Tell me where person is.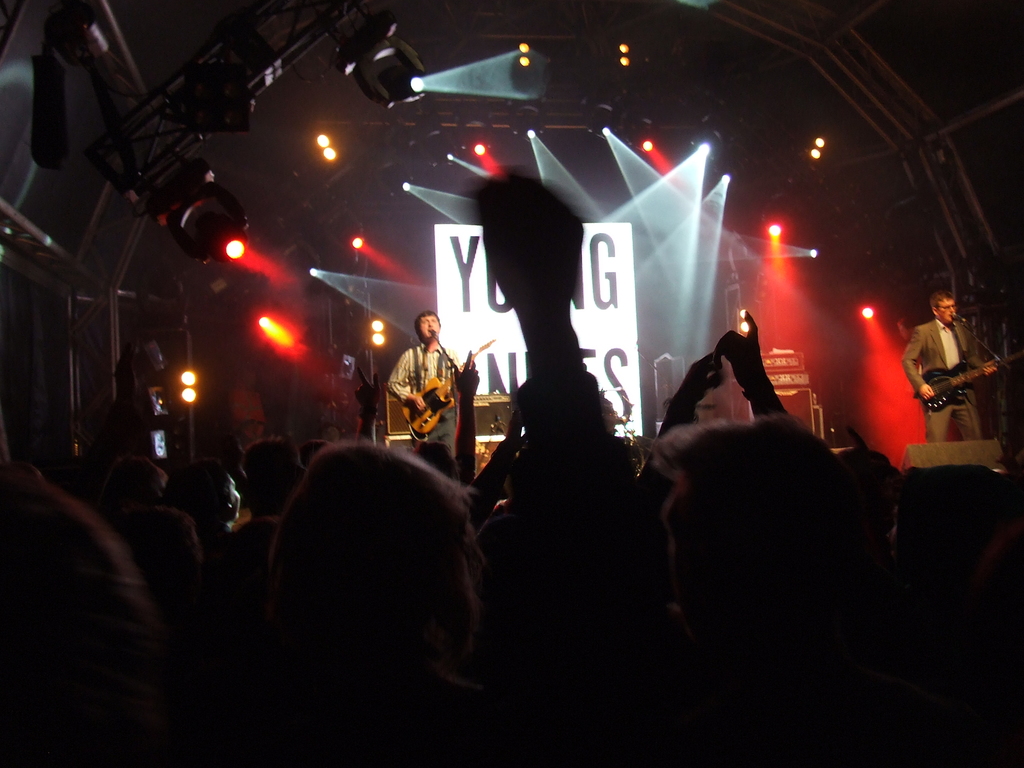
person is at [379, 311, 479, 458].
